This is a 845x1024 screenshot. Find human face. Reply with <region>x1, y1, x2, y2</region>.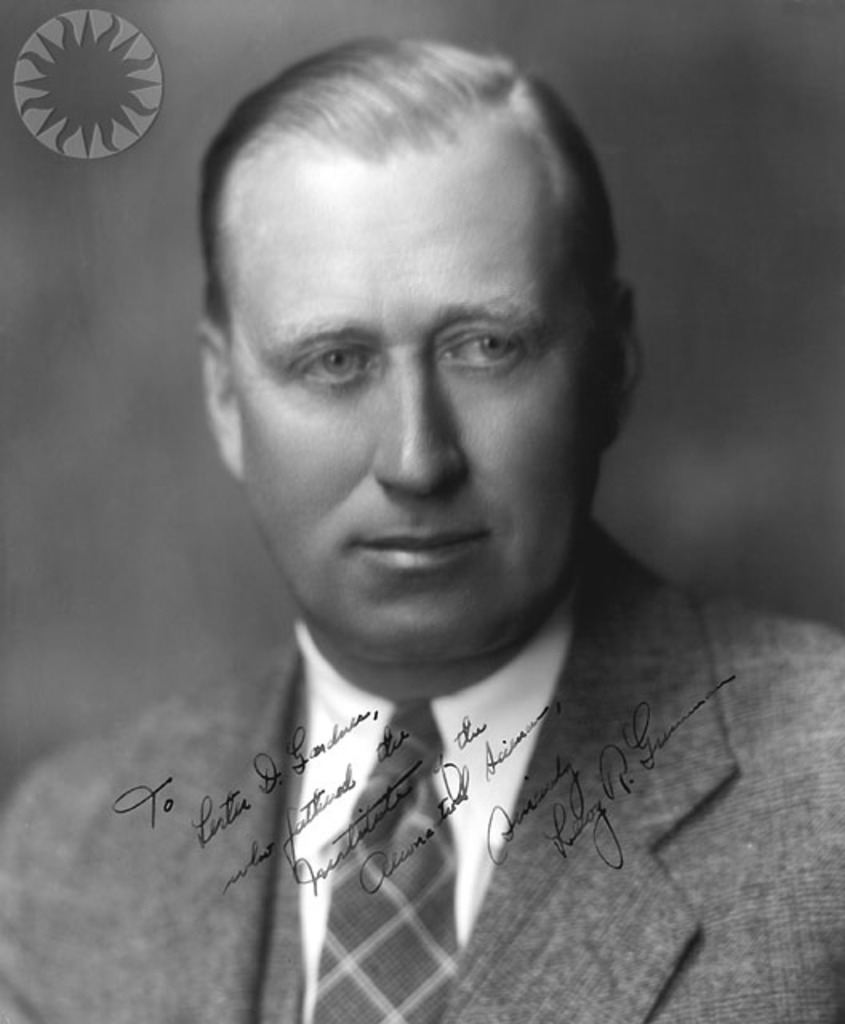
<region>232, 134, 624, 686</region>.
